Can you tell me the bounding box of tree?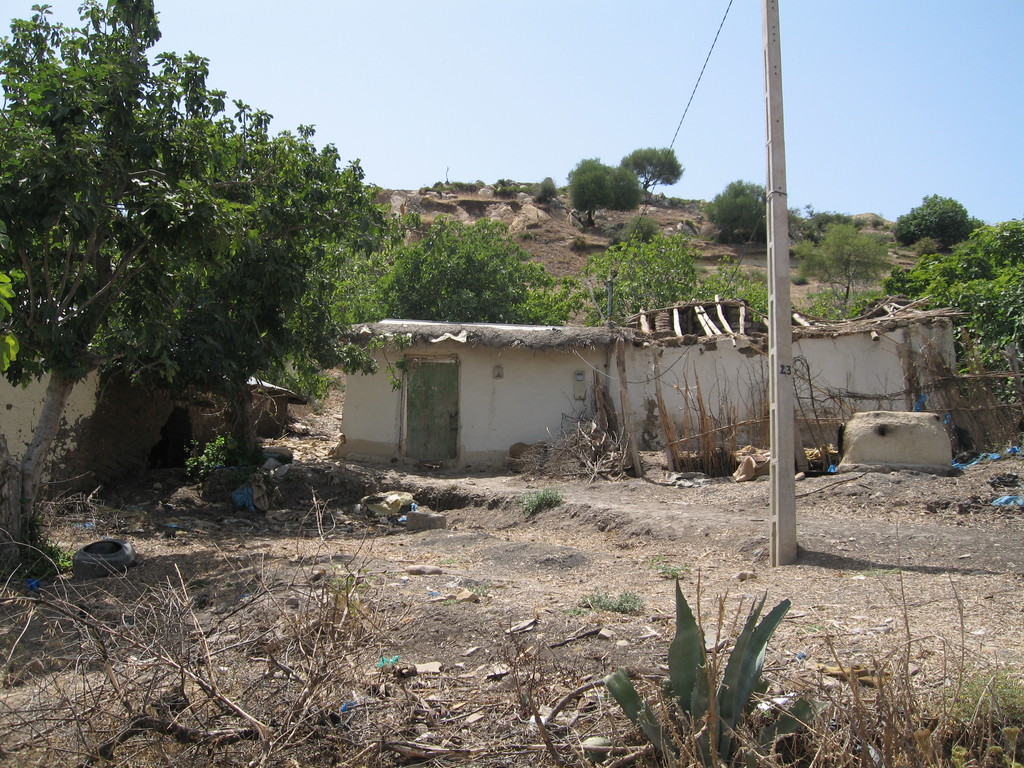
bbox=[567, 150, 645, 225].
